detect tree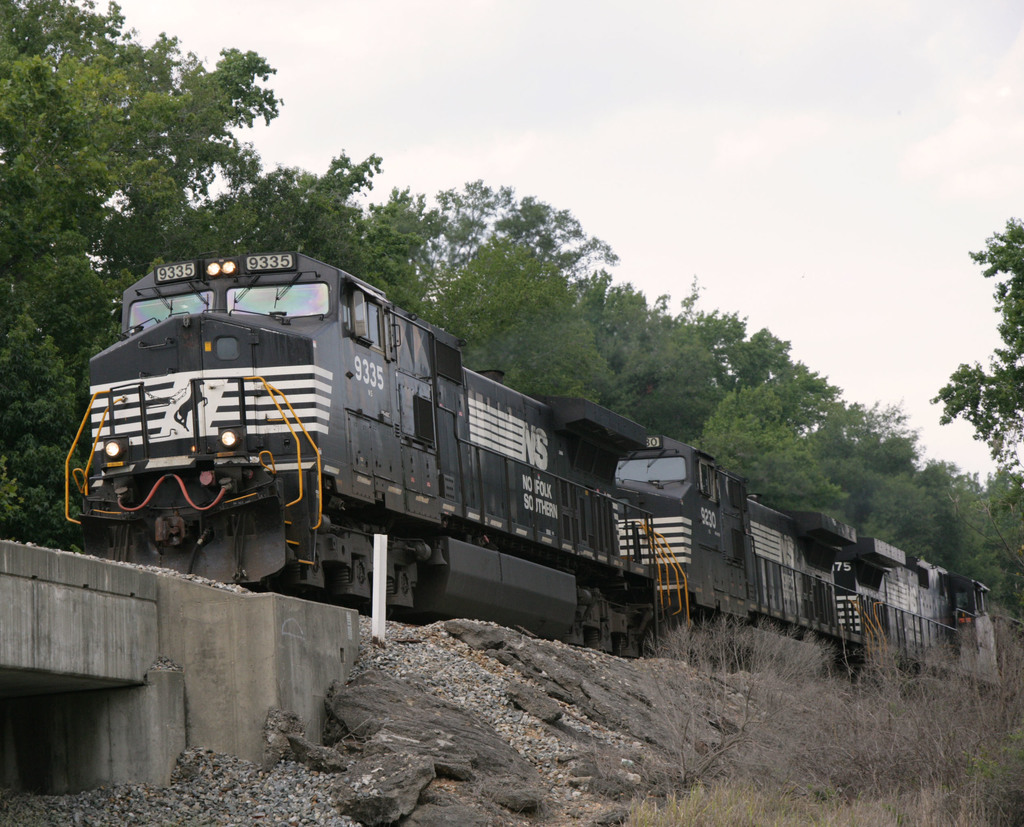
x1=932 y1=221 x2=1023 y2=465
